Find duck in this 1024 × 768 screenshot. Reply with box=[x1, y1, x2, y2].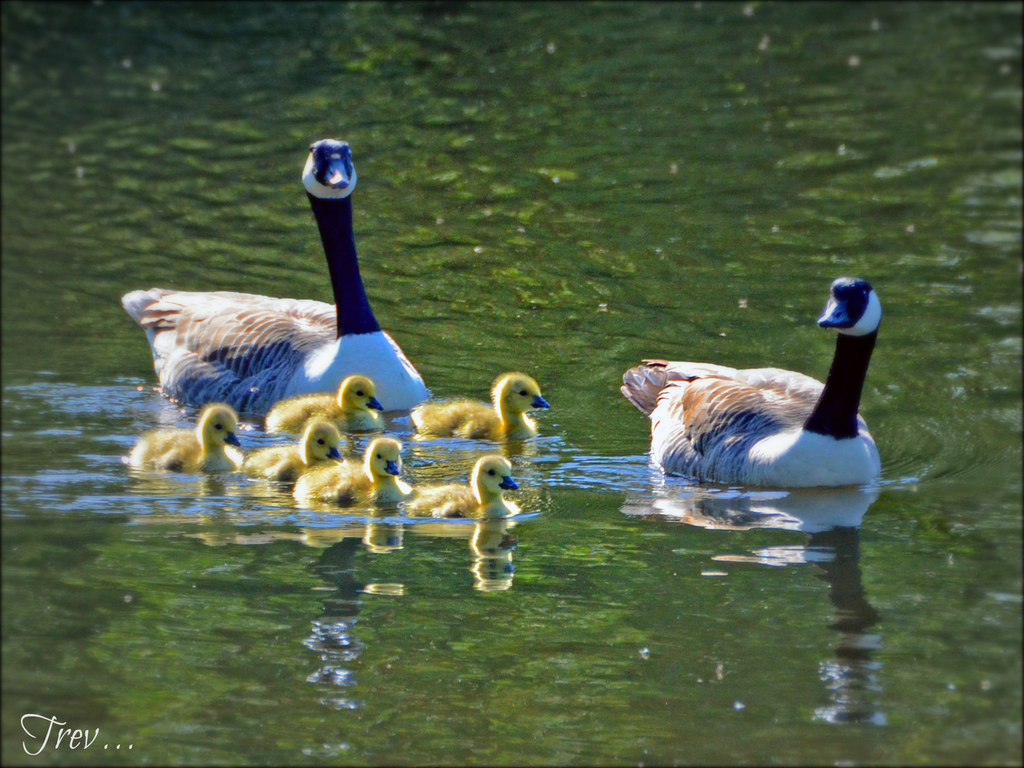
box=[392, 445, 520, 532].
